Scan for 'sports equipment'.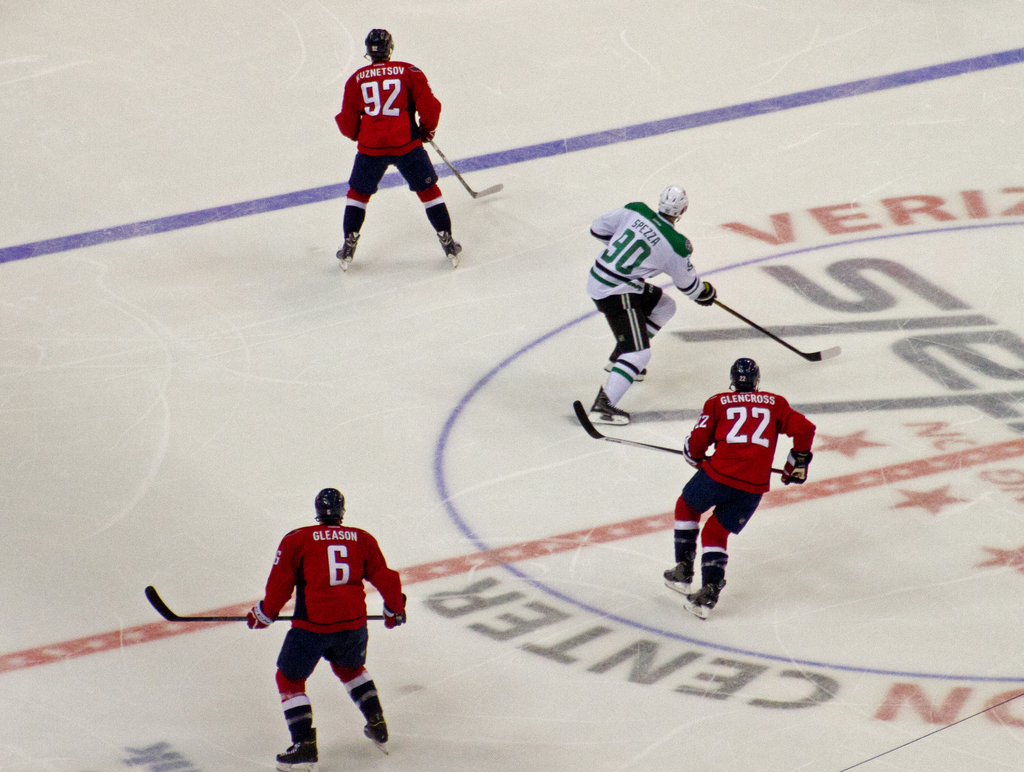
Scan result: Rect(360, 717, 391, 755).
